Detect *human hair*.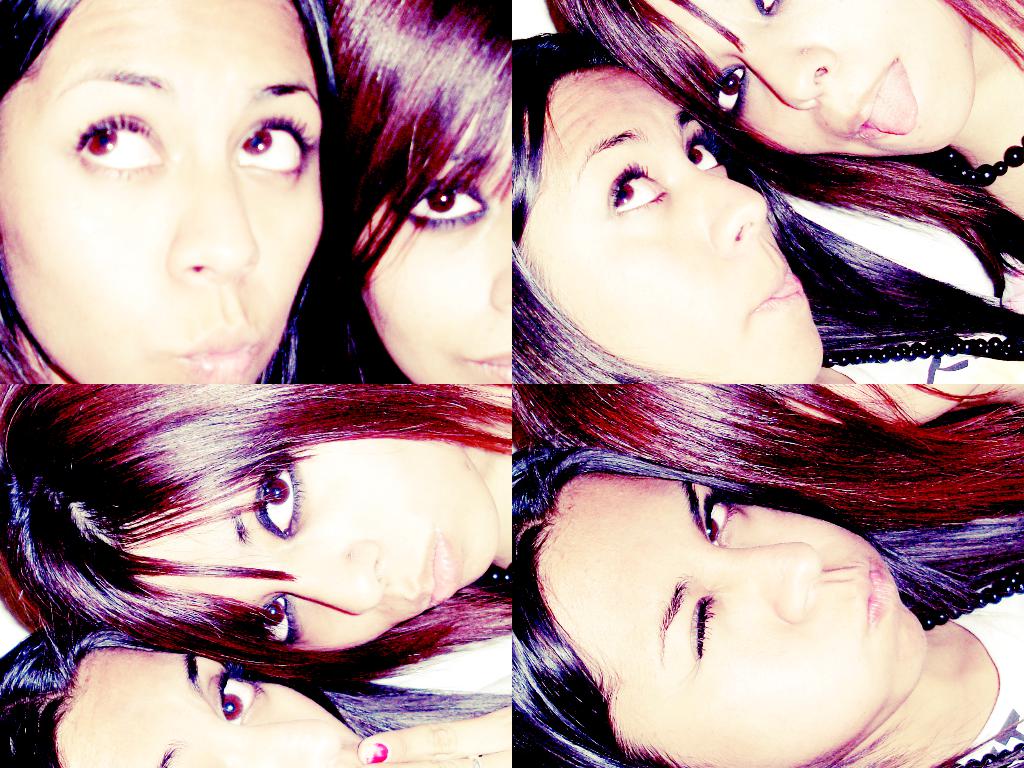
Detected at (x1=510, y1=380, x2=1023, y2=534).
